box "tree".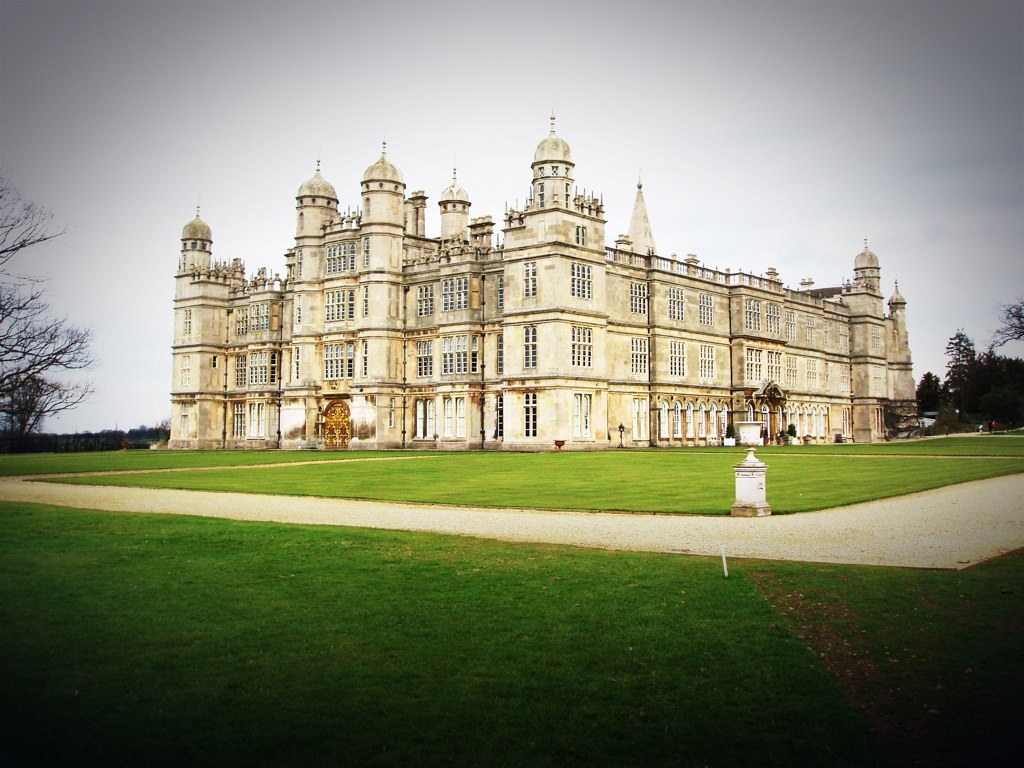
[left=934, top=319, right=975, bottom=440].
